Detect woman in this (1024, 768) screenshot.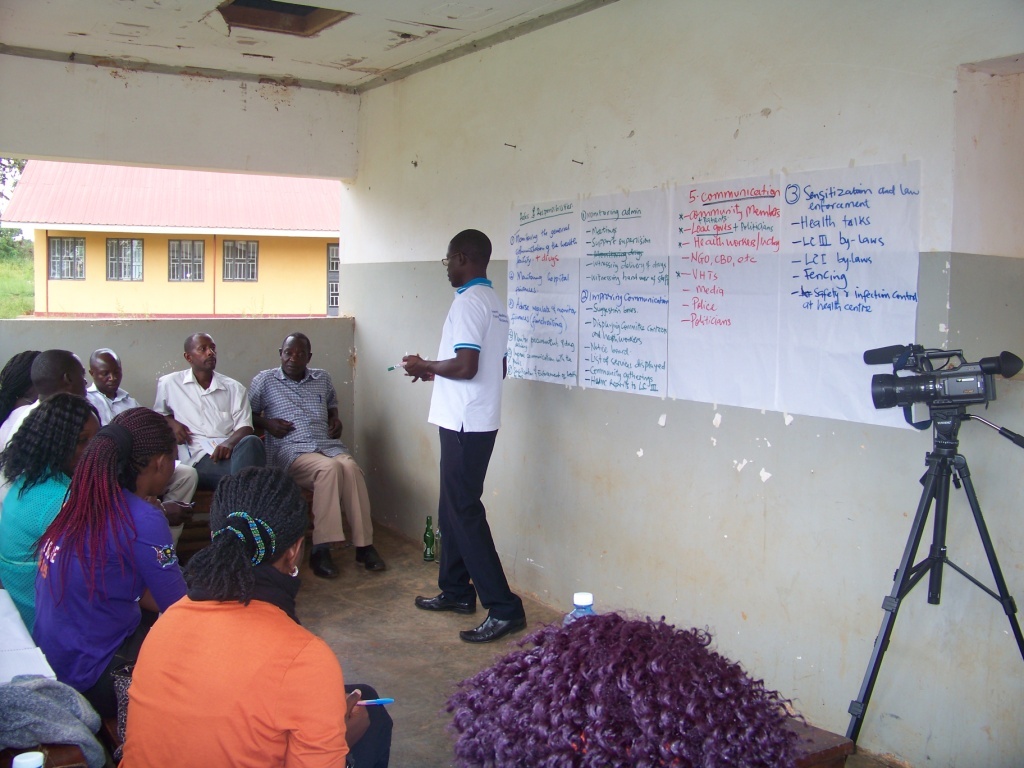
Detection: [111,468,396,767].
